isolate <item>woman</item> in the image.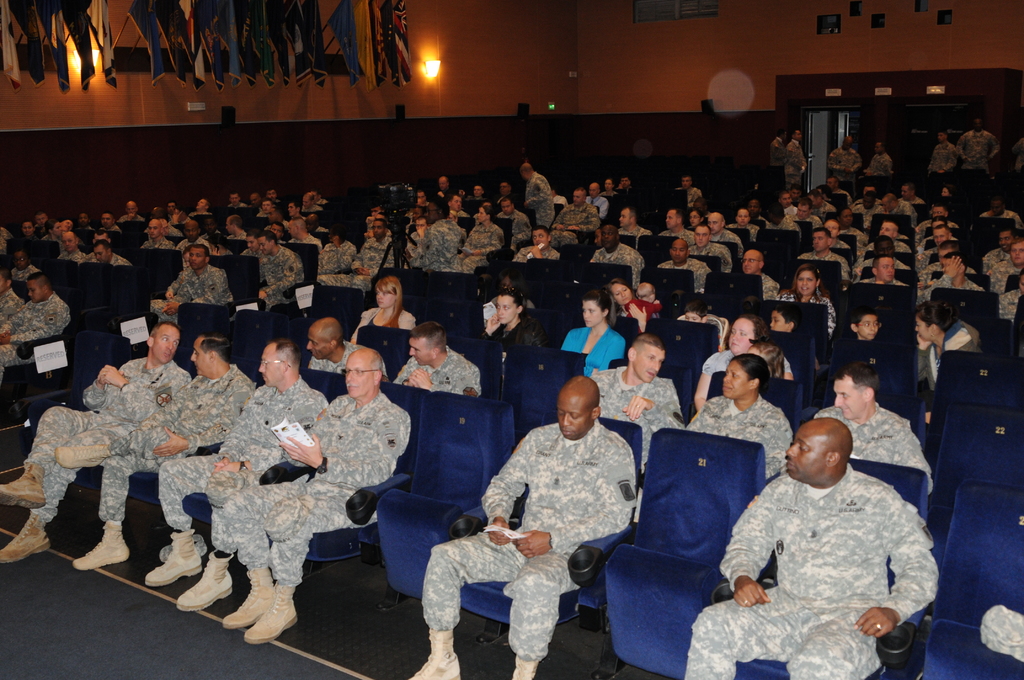
Isolated region: bbox=(363, 270, 419, 329).
